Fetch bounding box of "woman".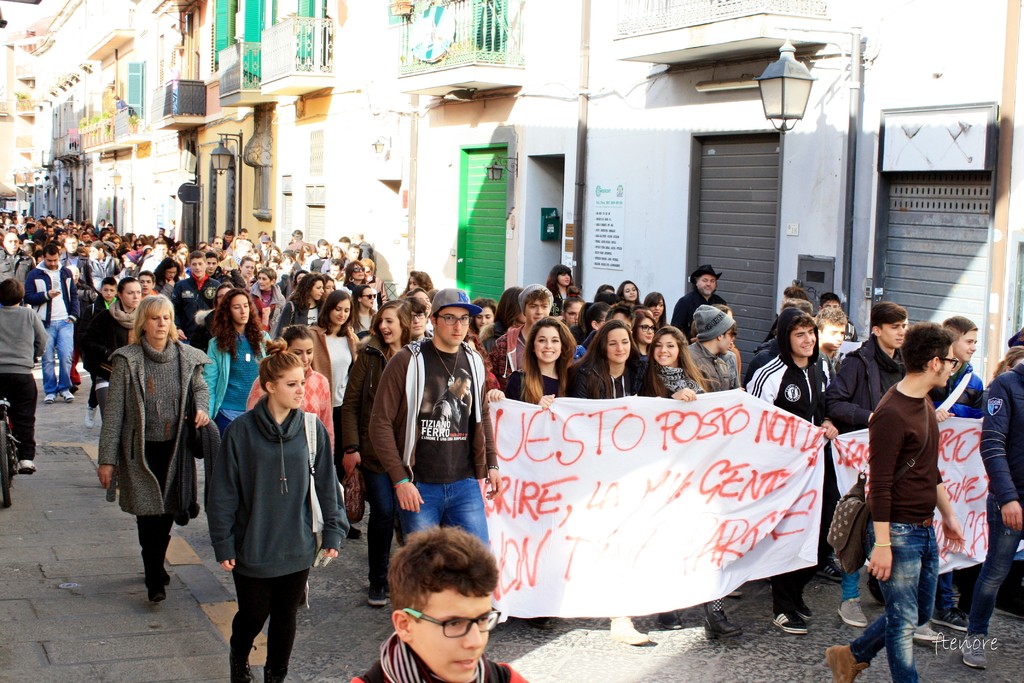
Bbox: Rect(269, 256, 282, 268).
